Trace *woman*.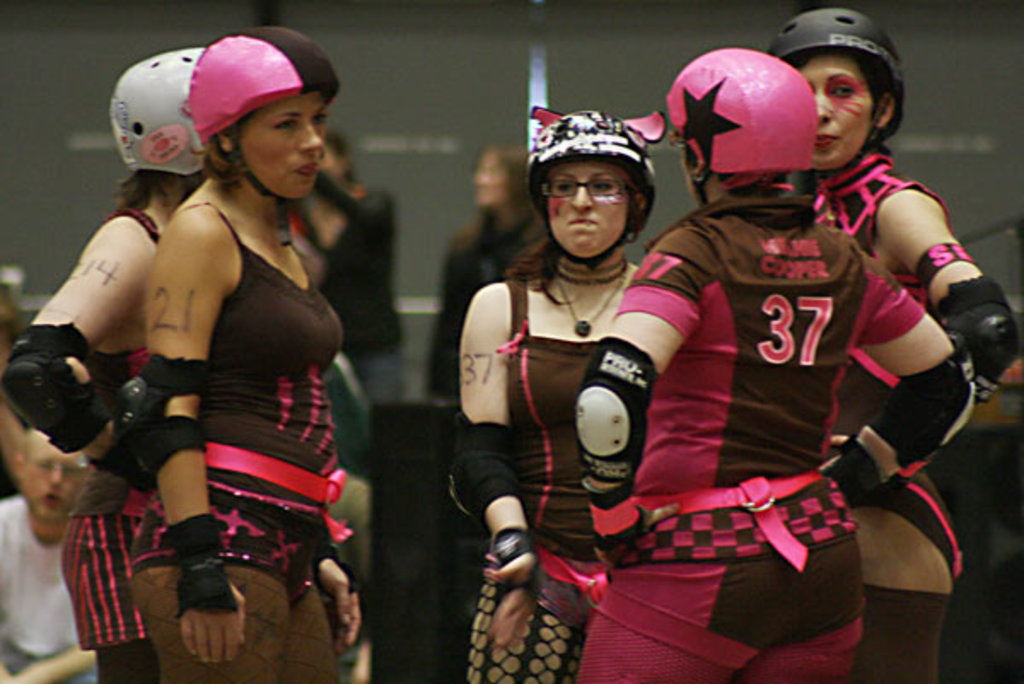
Traced to {"x1": 125, "y1": 20, "x2": 367, "y2": 682}.
